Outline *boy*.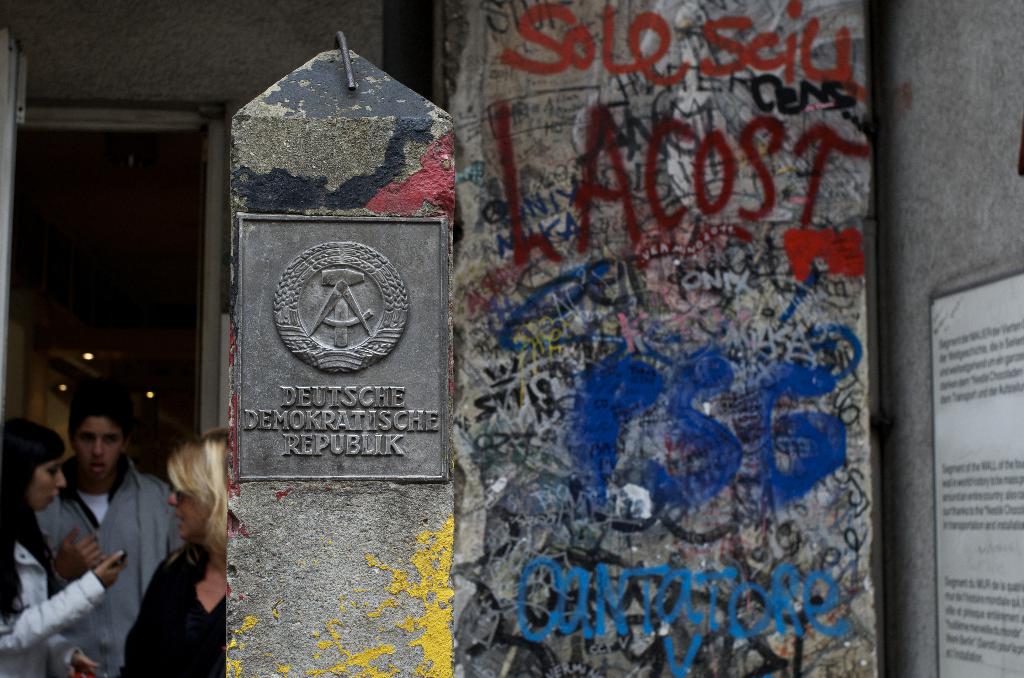
Outline: [36,385,190,677].
